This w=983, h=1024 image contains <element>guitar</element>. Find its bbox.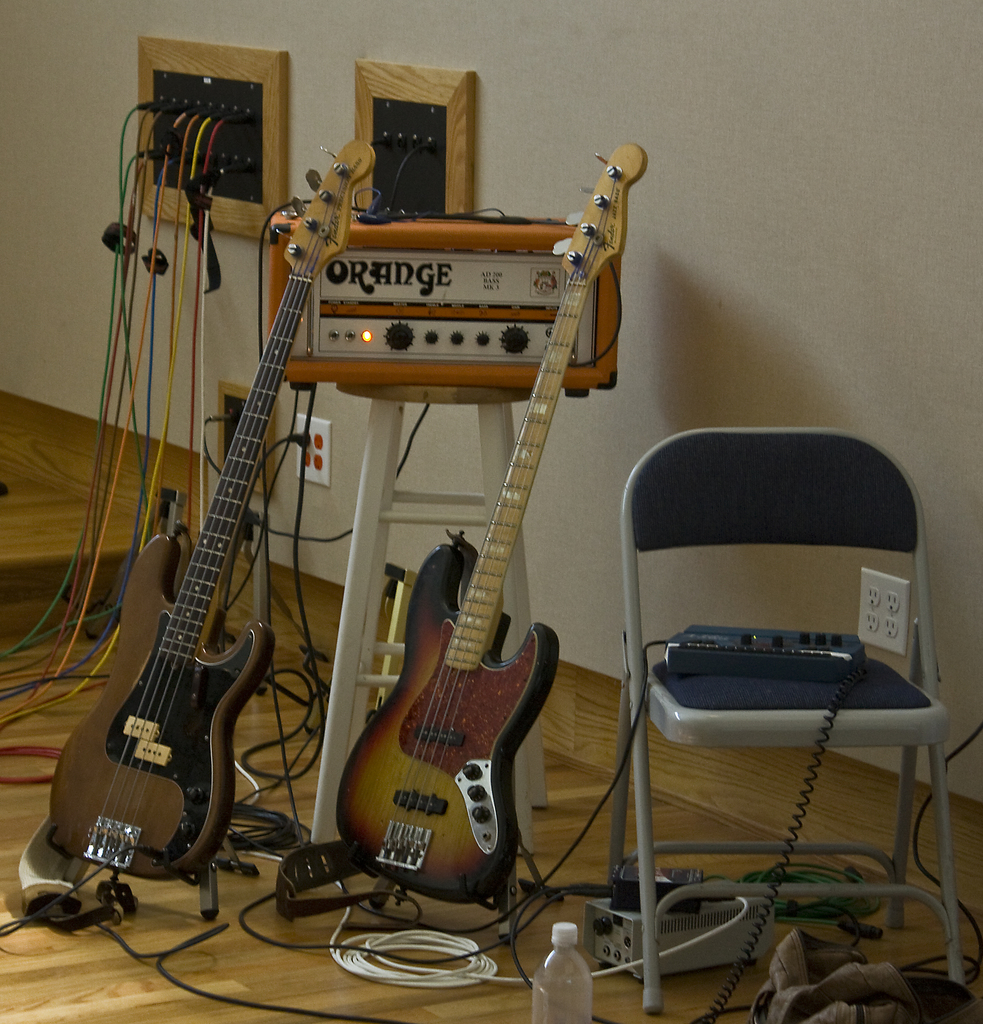
Rect(47, 135, 377, 912).
